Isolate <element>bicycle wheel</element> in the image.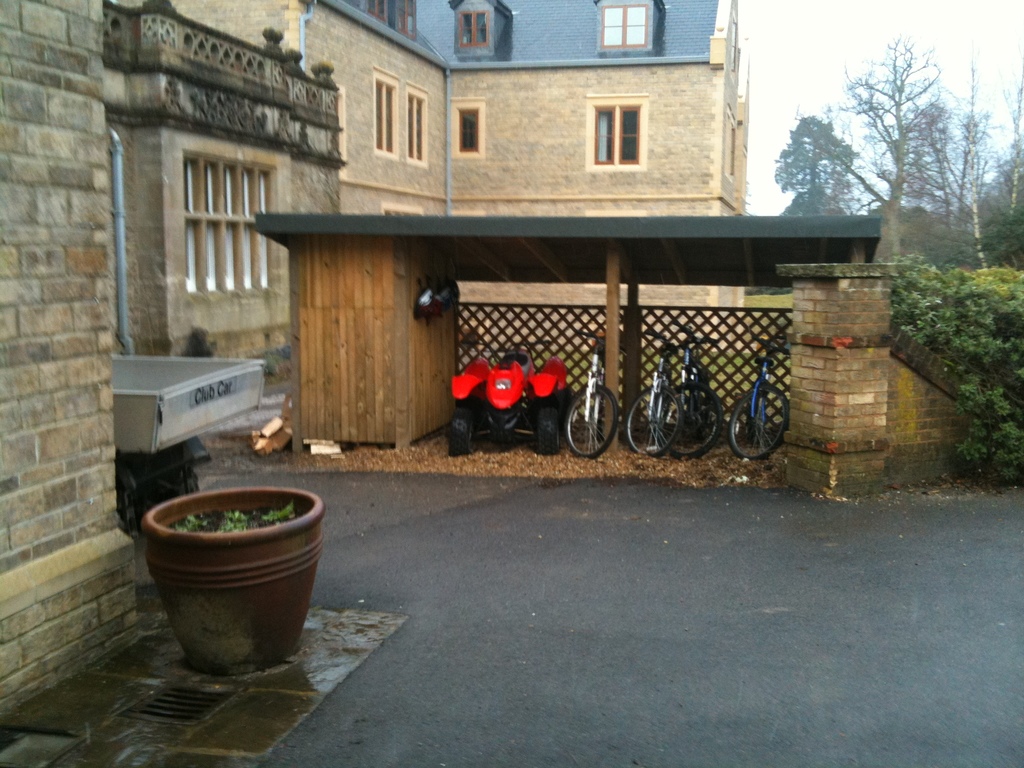
Isolated region: crop(656, 384, 718, 461).
